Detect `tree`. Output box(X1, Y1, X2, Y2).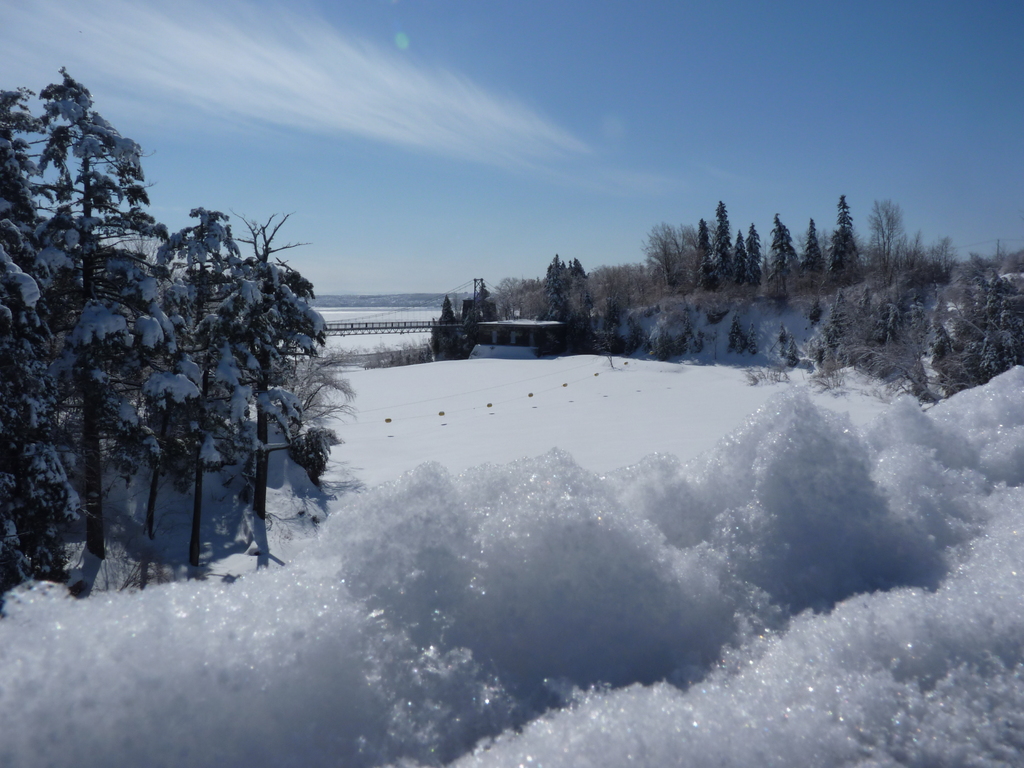
box(733, 227, 765, 291).
